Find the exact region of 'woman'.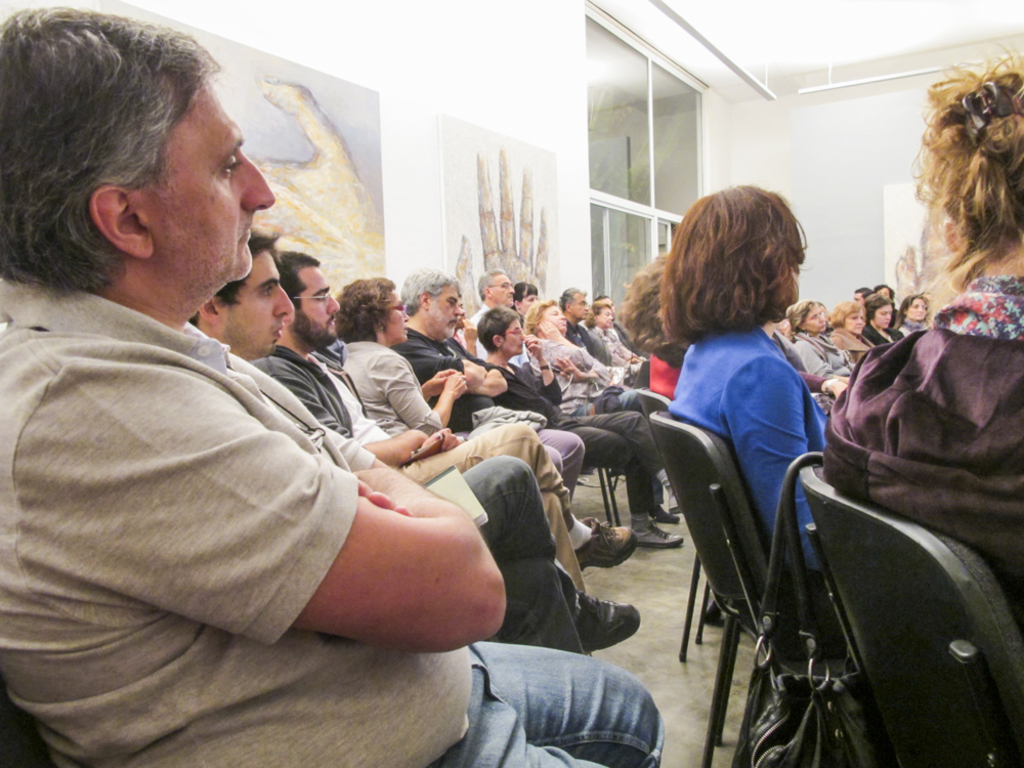
Exact region: BBox(476, 305, 683, 550).
